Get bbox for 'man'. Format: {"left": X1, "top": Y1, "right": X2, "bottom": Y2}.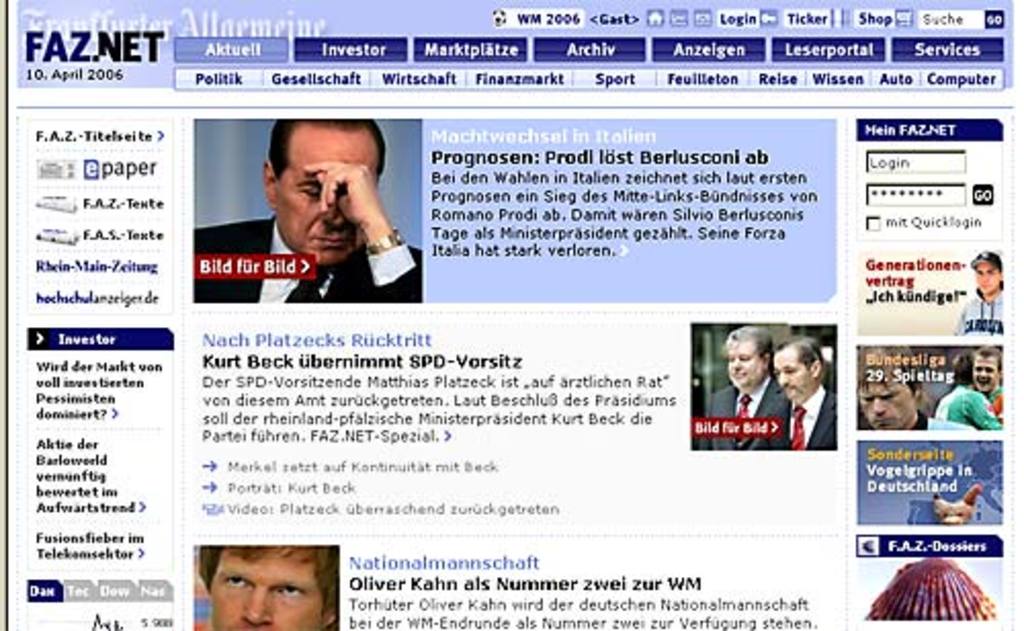
{"left": 950, "top": 248, "right": 1004, "bottom": 334}.
